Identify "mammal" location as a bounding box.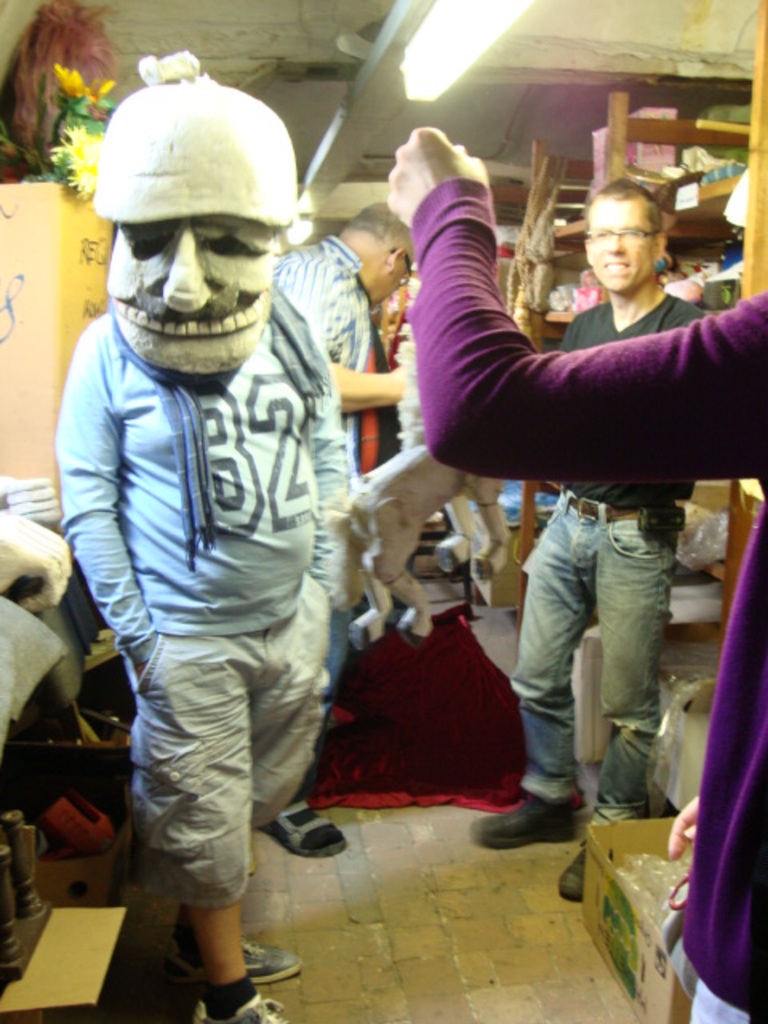
<bbox>461, 182, 714, 899</bbox>.
